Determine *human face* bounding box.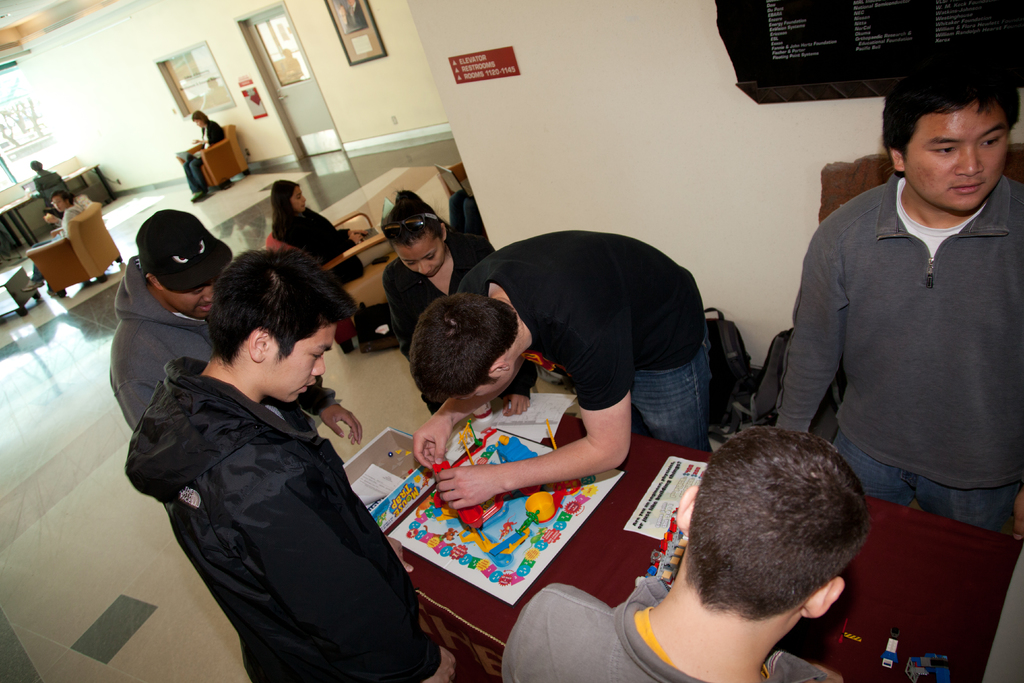
Determined: 51:195:65:215.
